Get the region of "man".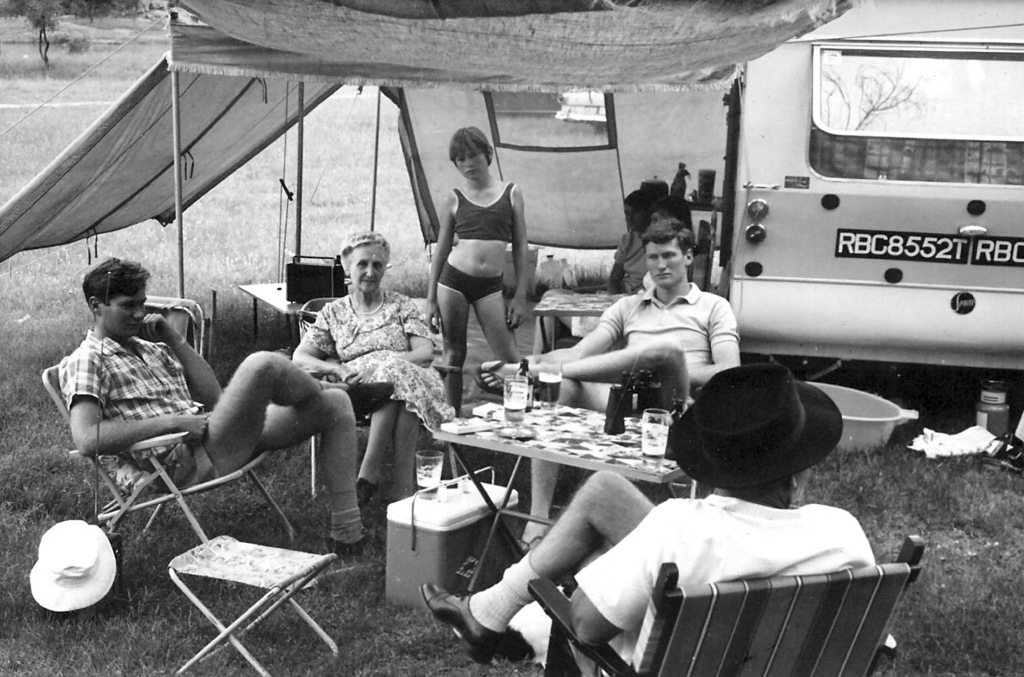
left=472, top=216, right=741, bottom=551.
